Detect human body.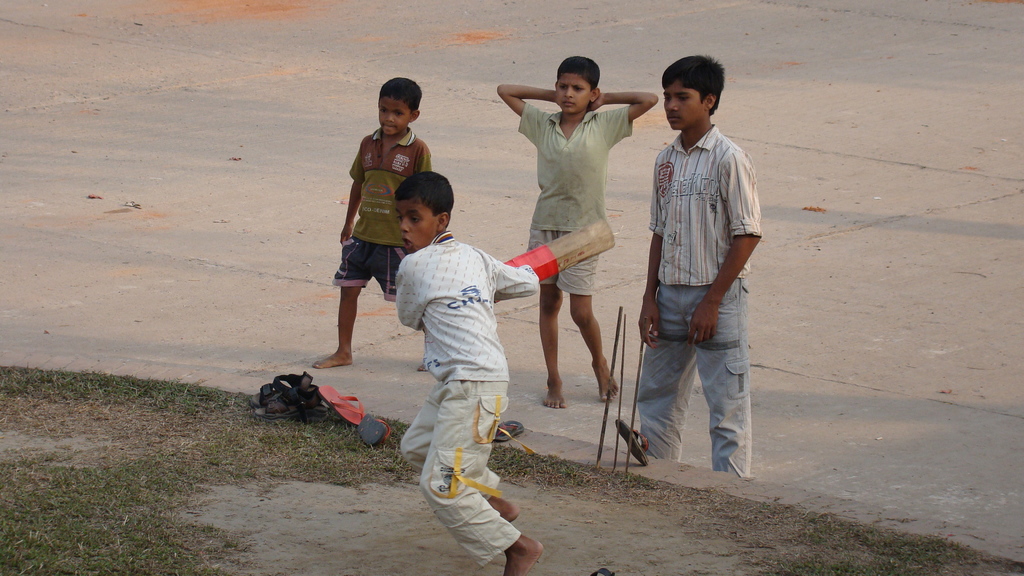
Detected at [496,86,666,412].
